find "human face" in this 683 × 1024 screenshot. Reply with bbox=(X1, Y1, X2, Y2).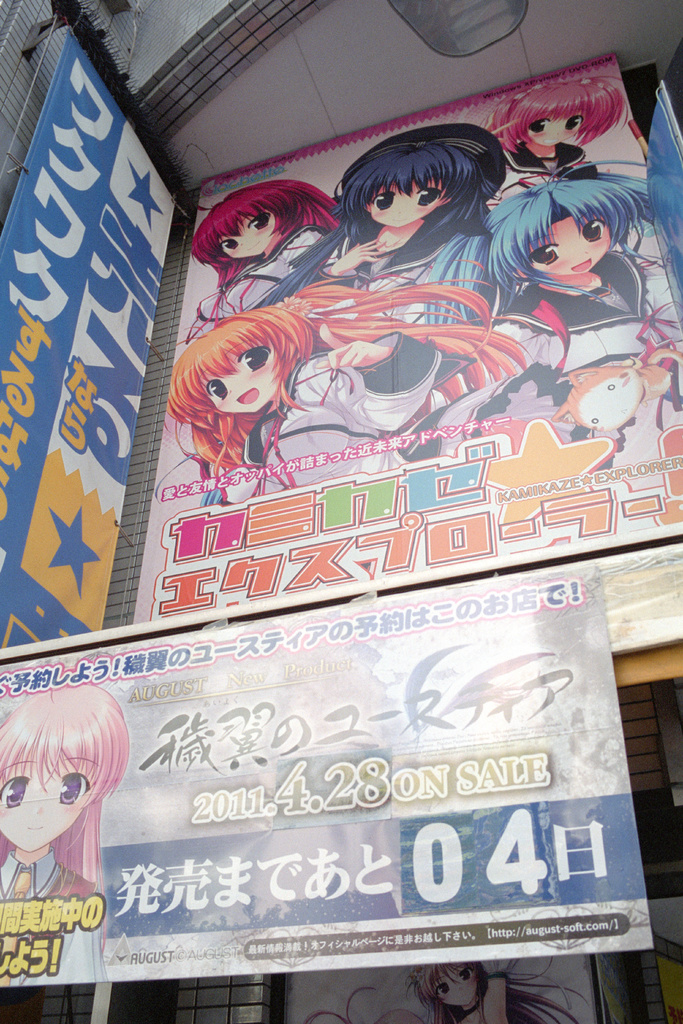
bbox=(204, 342, 283, 416).
